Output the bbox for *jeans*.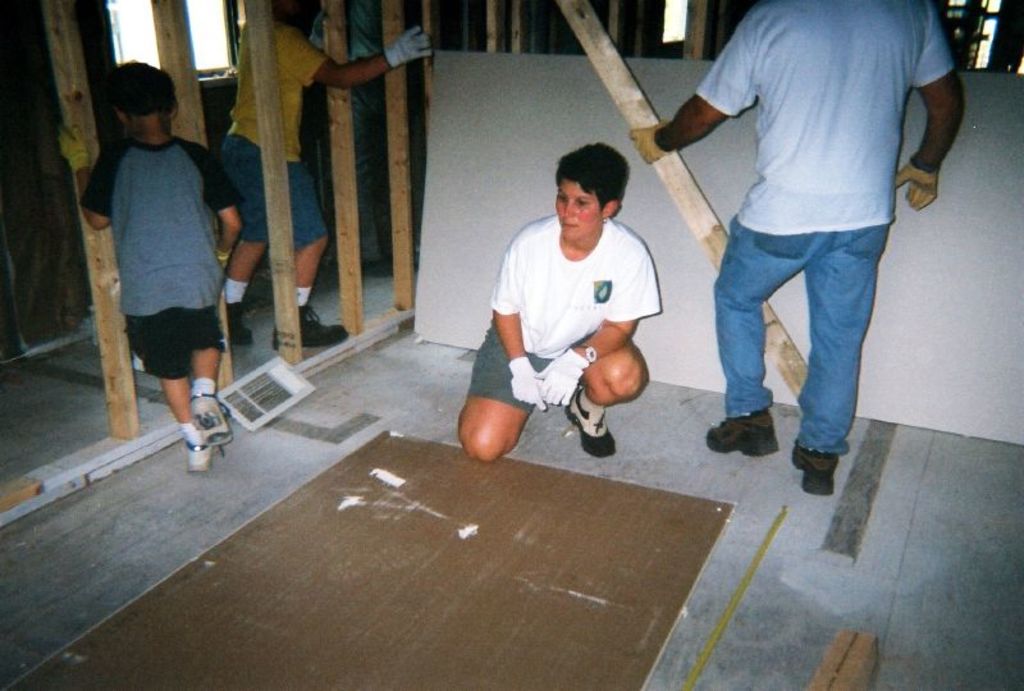
<region>709, 210, 891, 458</region>.
